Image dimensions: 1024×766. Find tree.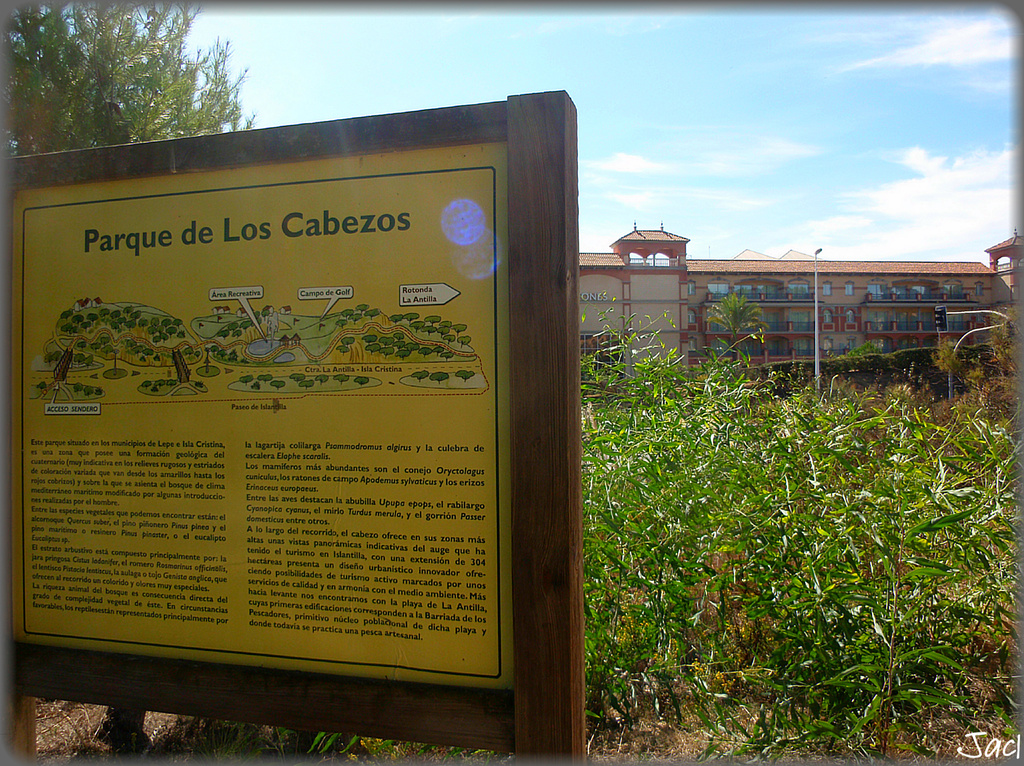
145 350 152 353.
